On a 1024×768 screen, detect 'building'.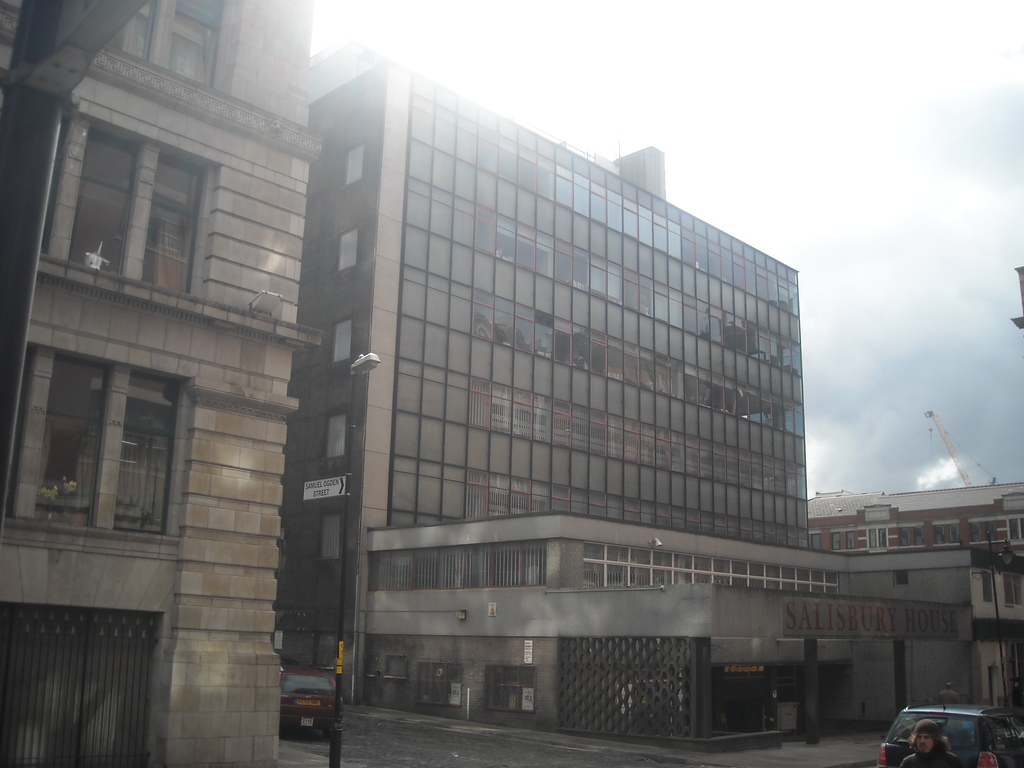
bbox(798, 482, 1023, 712).
